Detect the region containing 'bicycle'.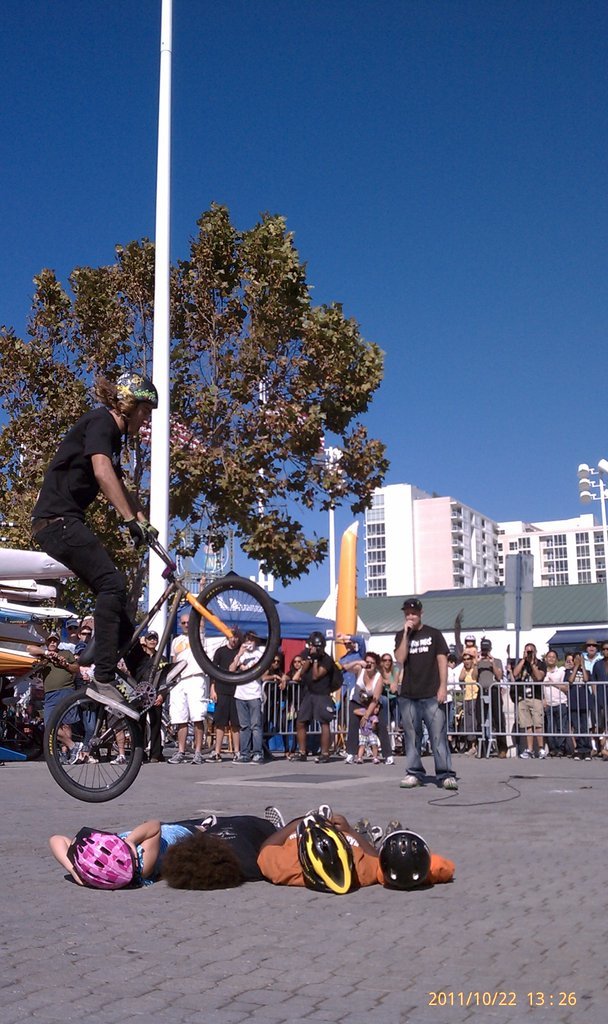
detection(32, 512, 282, 796).
